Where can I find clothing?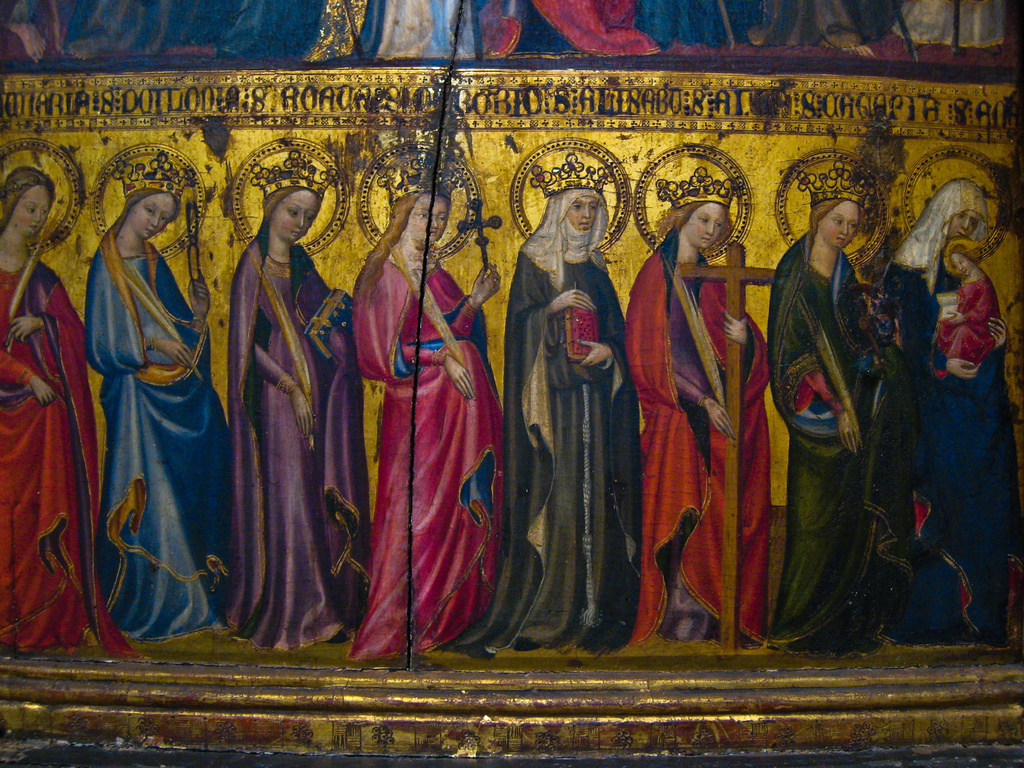
You can find it at 335/254/510/655.
